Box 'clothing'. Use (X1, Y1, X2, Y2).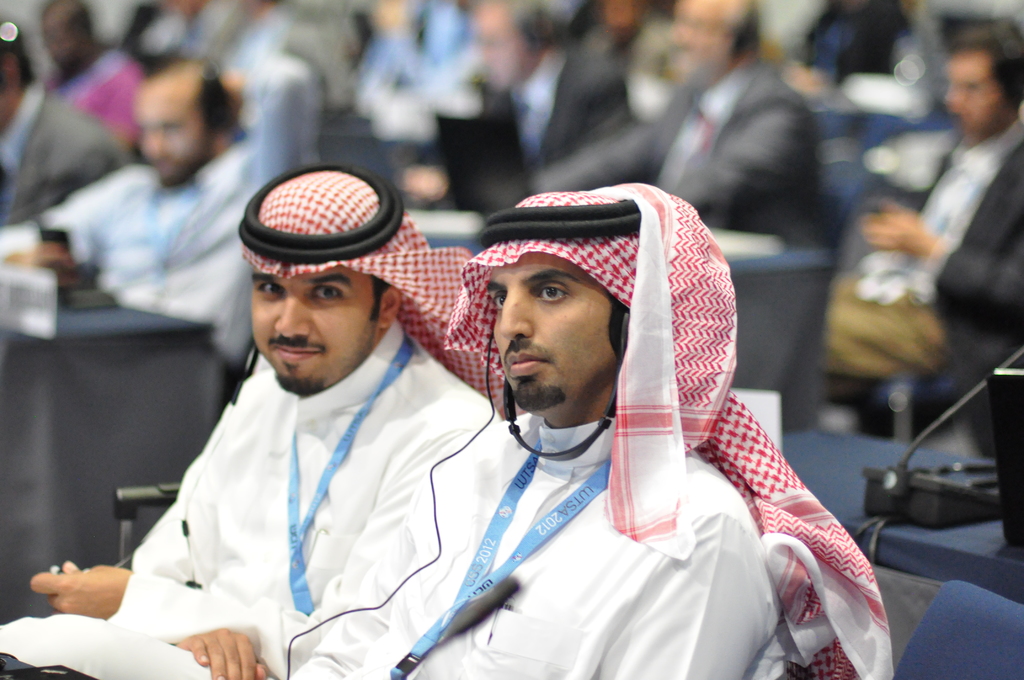
(51, 45, 151, 153).
